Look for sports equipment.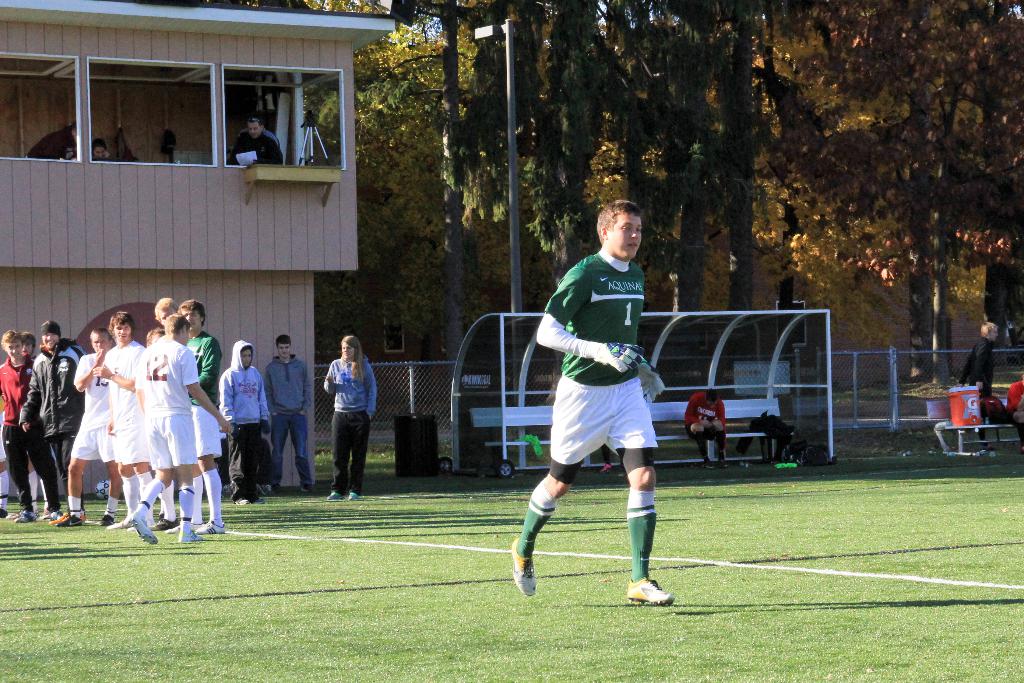
Found: box=[58, 515, 84, 525].
